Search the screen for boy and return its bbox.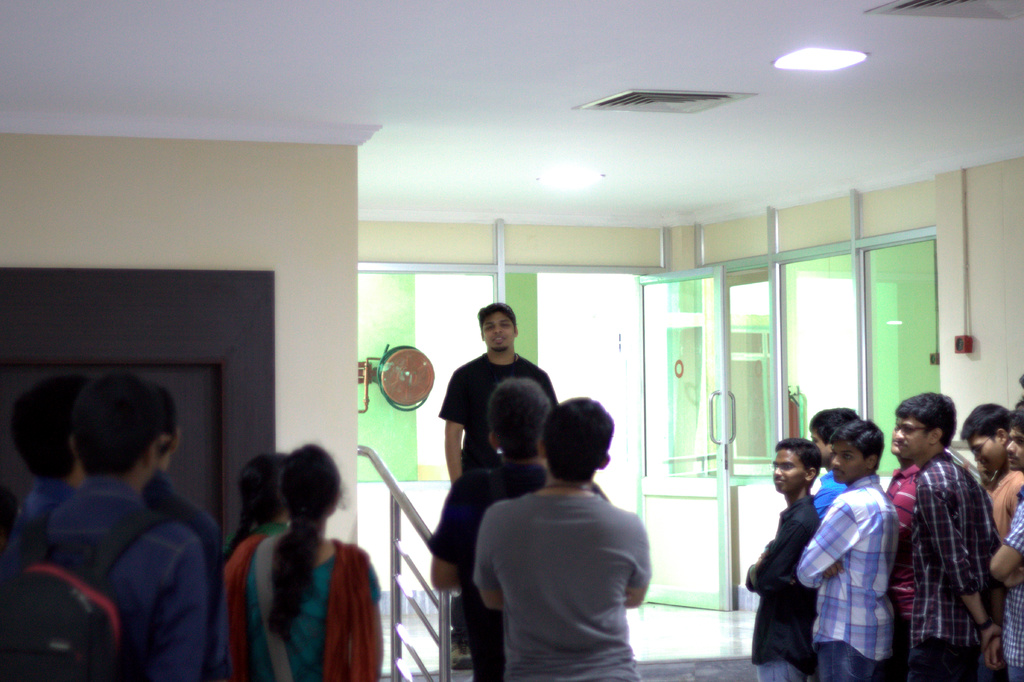
Found: Rect(429, 372, 614, 681).
